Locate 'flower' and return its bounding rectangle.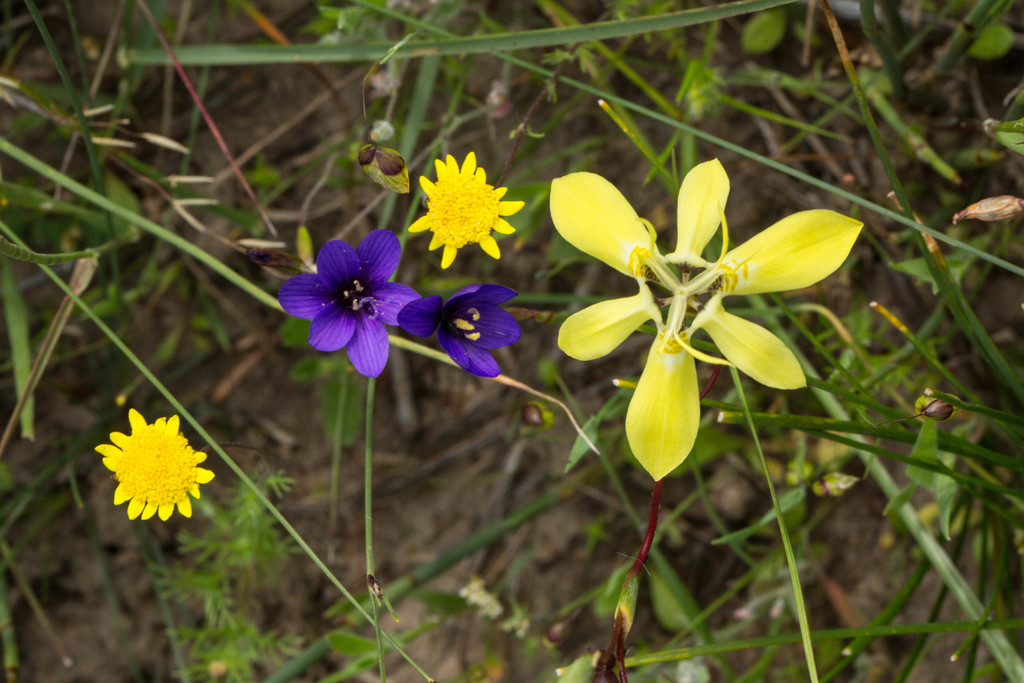
BBox(414, 150, 524, 270).
